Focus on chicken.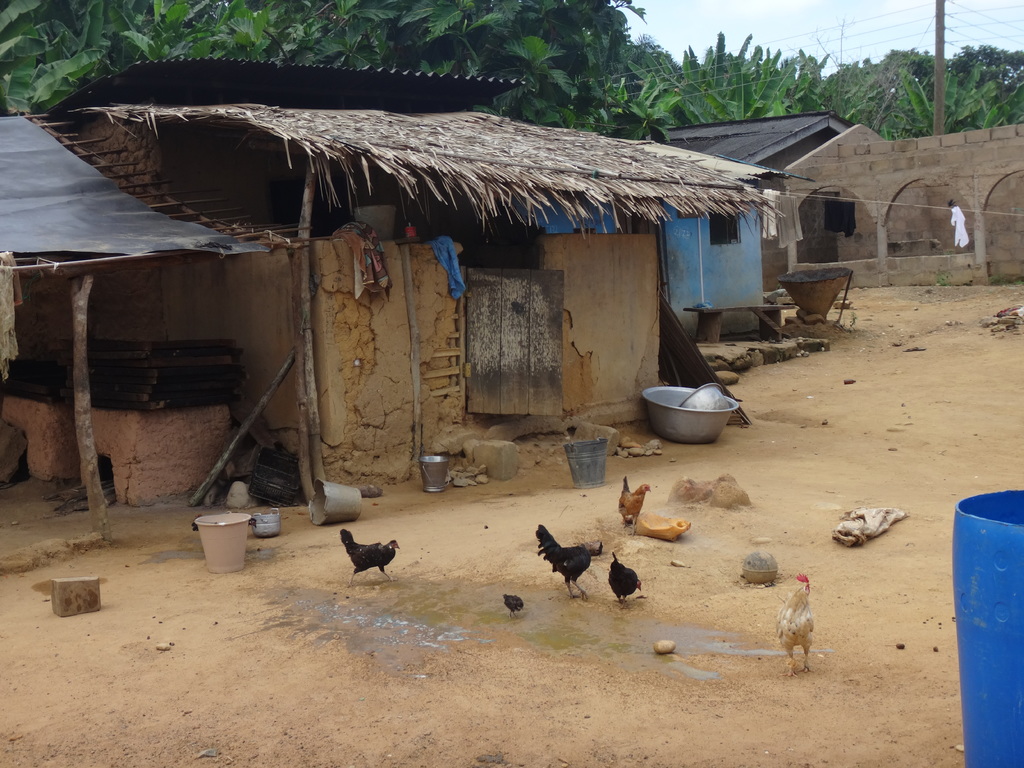
Focused at (776, 575, 815, 676).
